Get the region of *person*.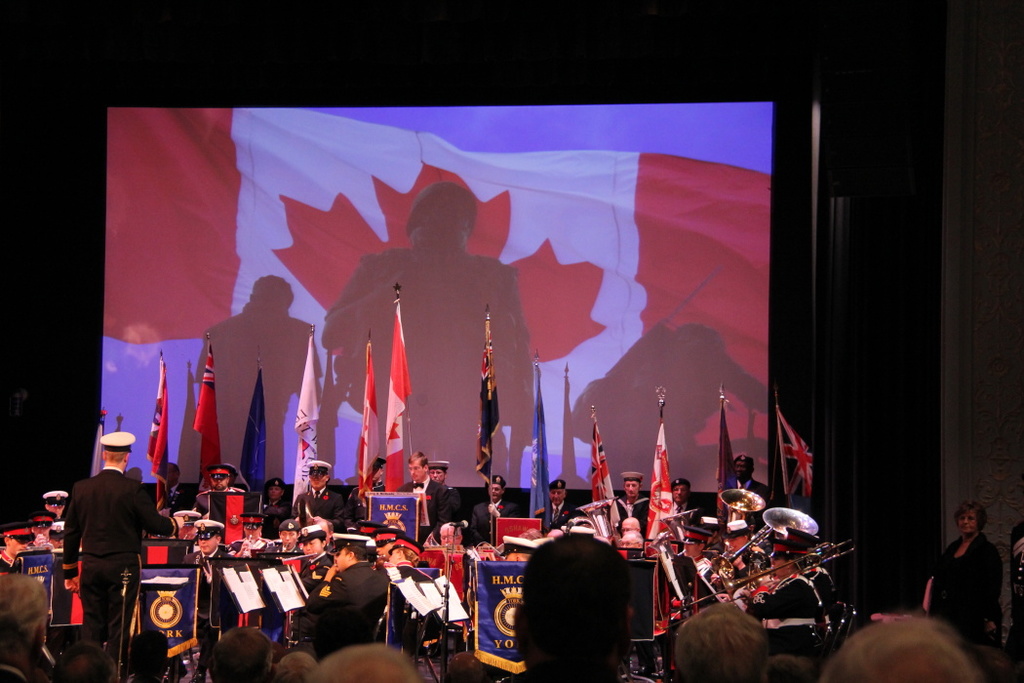
pyautogui.locateOnScreen(26, 487, 73, 531).
